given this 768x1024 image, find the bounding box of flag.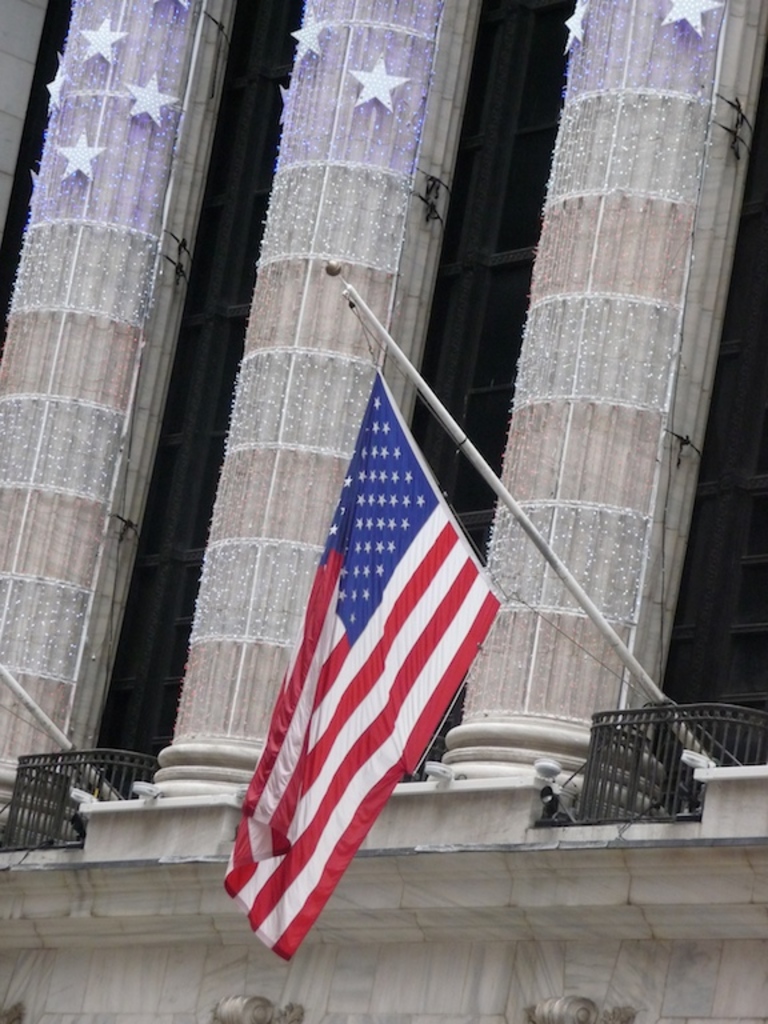
locate(191, 359, 515, 951).
